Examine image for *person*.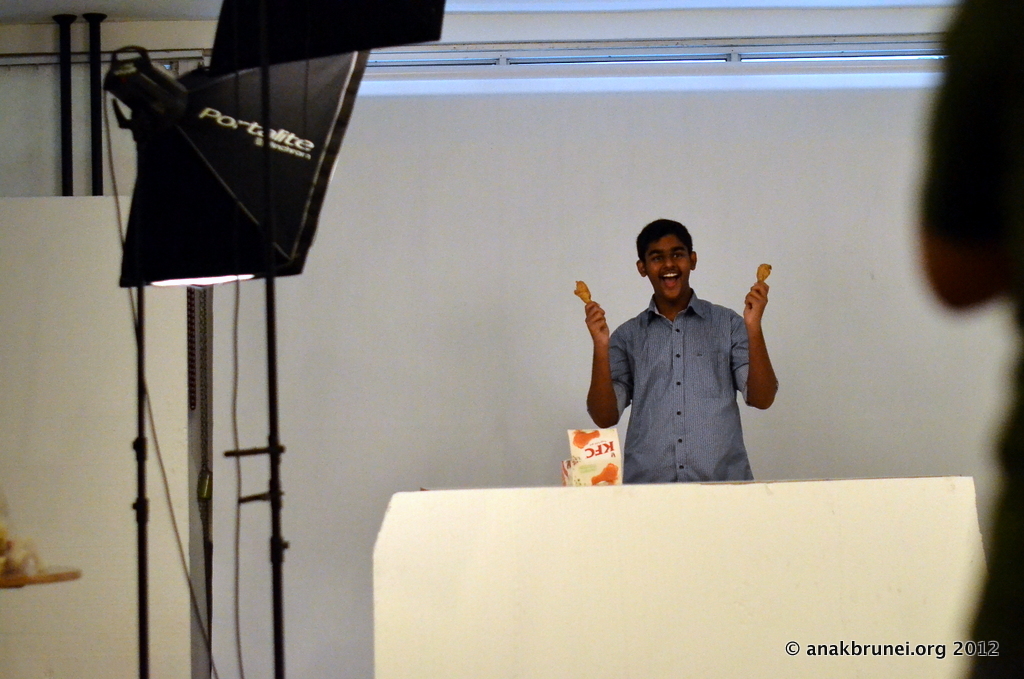
Examination result: 918/0/1023/678.
